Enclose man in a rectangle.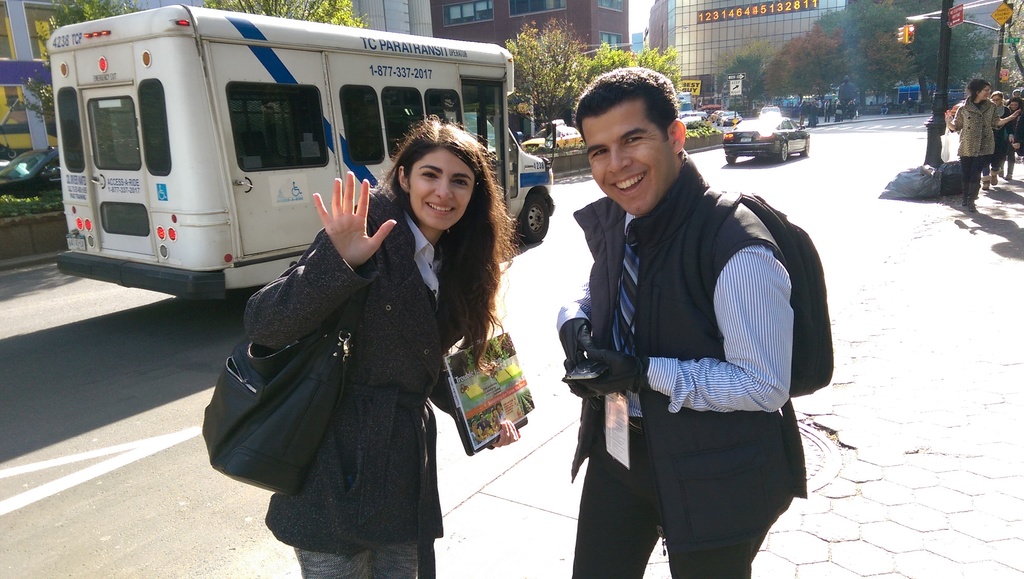
(555, 52, 838, 578).
